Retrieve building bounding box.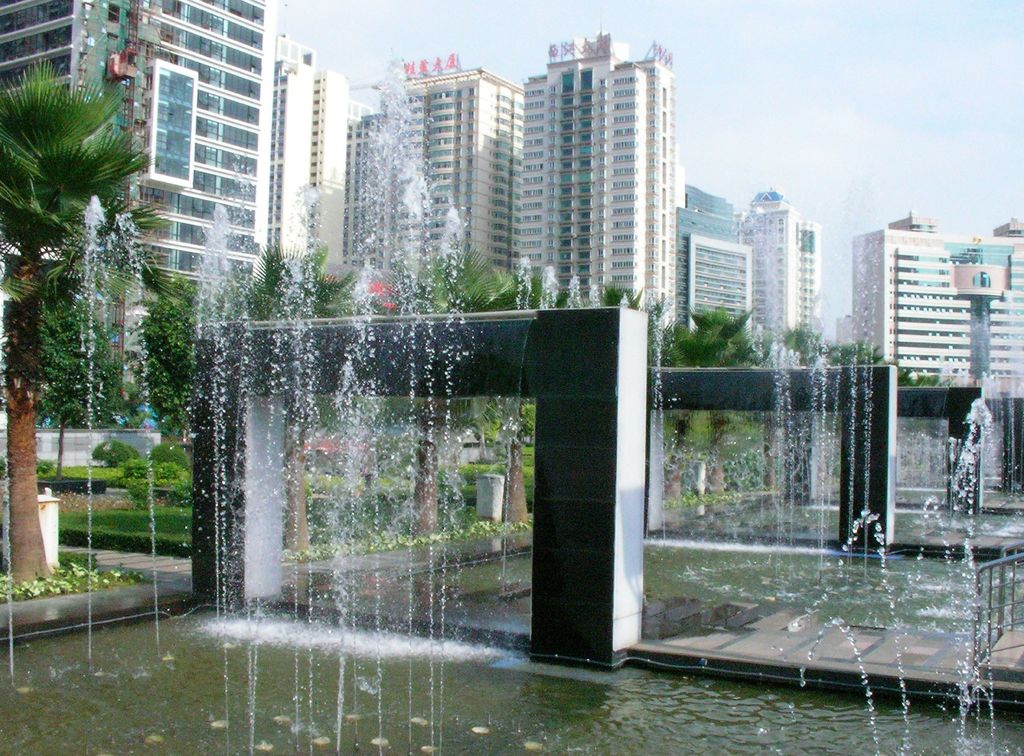
Bounding box: (839, 218, 1023, 389).
